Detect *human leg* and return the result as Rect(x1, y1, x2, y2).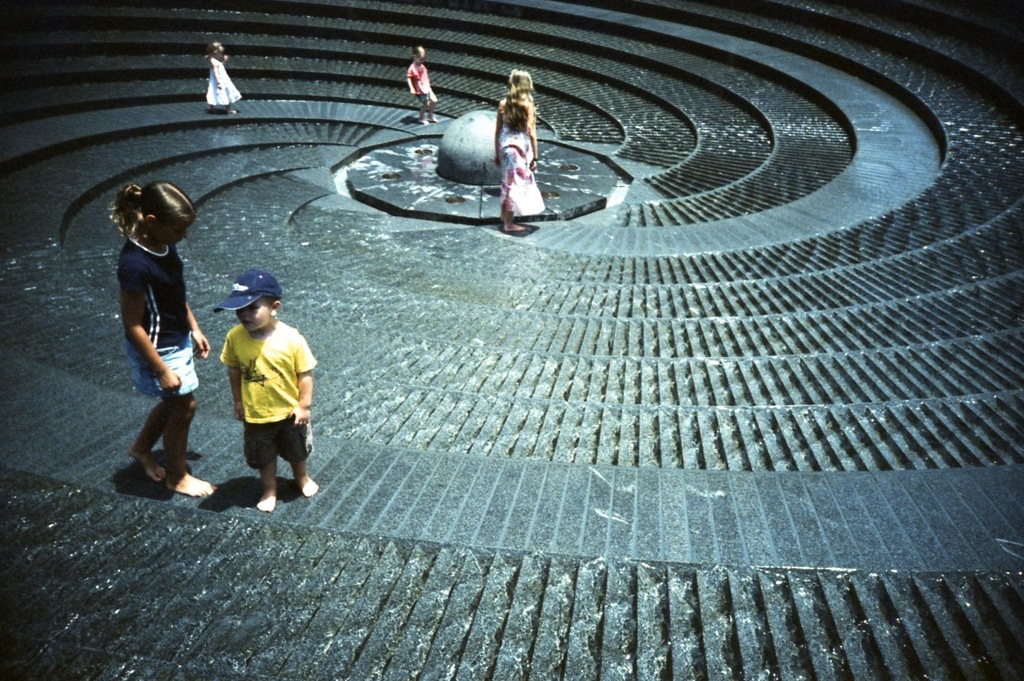
Rect(155, 407, 219, 493).
